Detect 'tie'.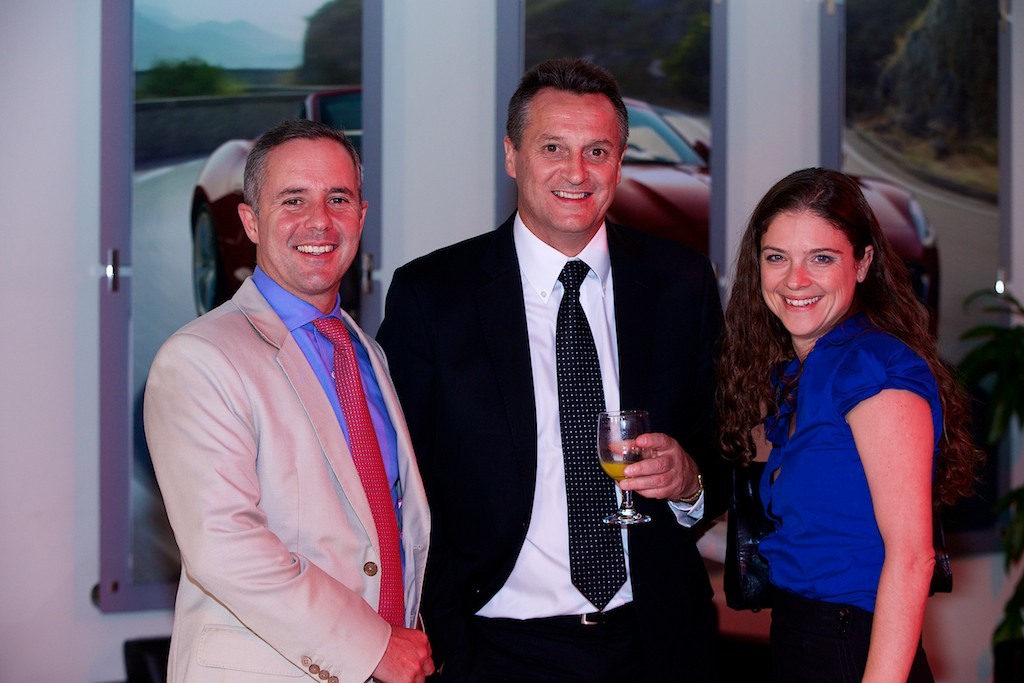
Detected at bbox(305, 315, 408, 631).
